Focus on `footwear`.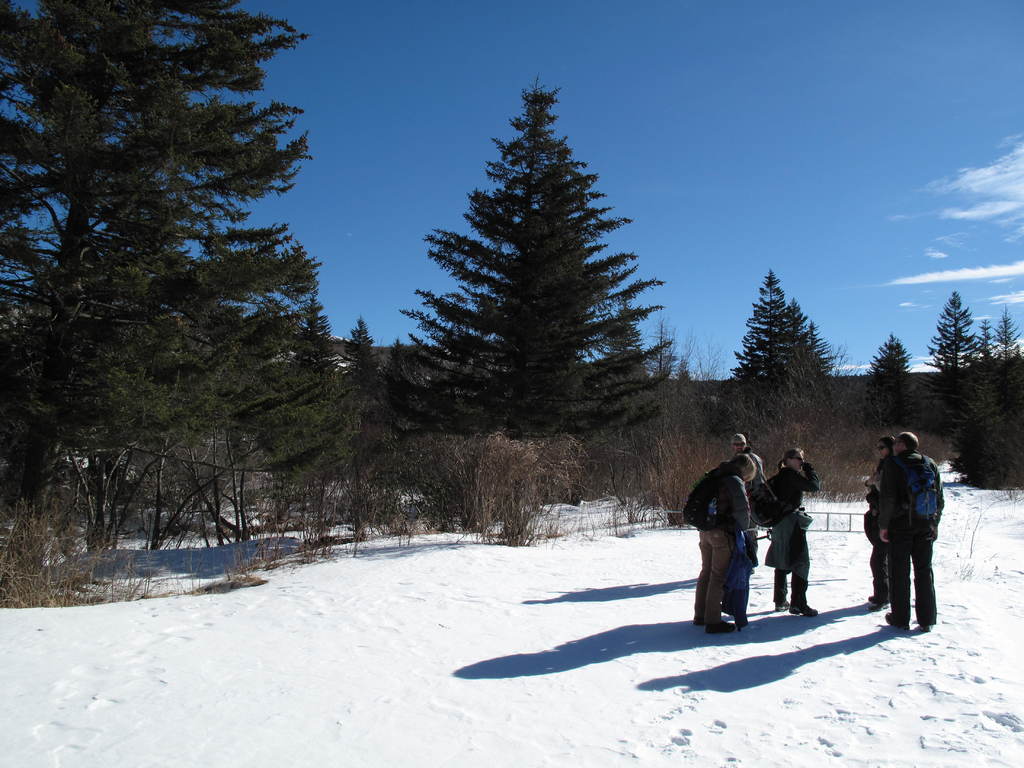
Focused at crop(777, 597, 790, 613).
